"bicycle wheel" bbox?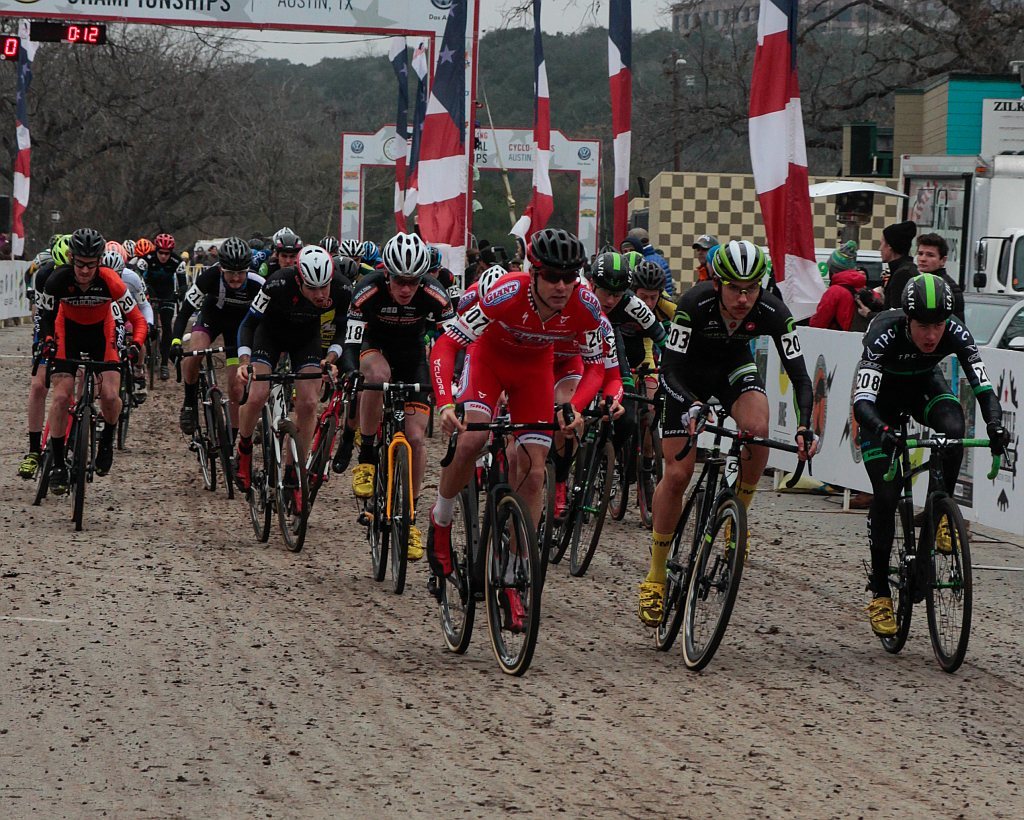
crop(272, 419, 309, 550)
